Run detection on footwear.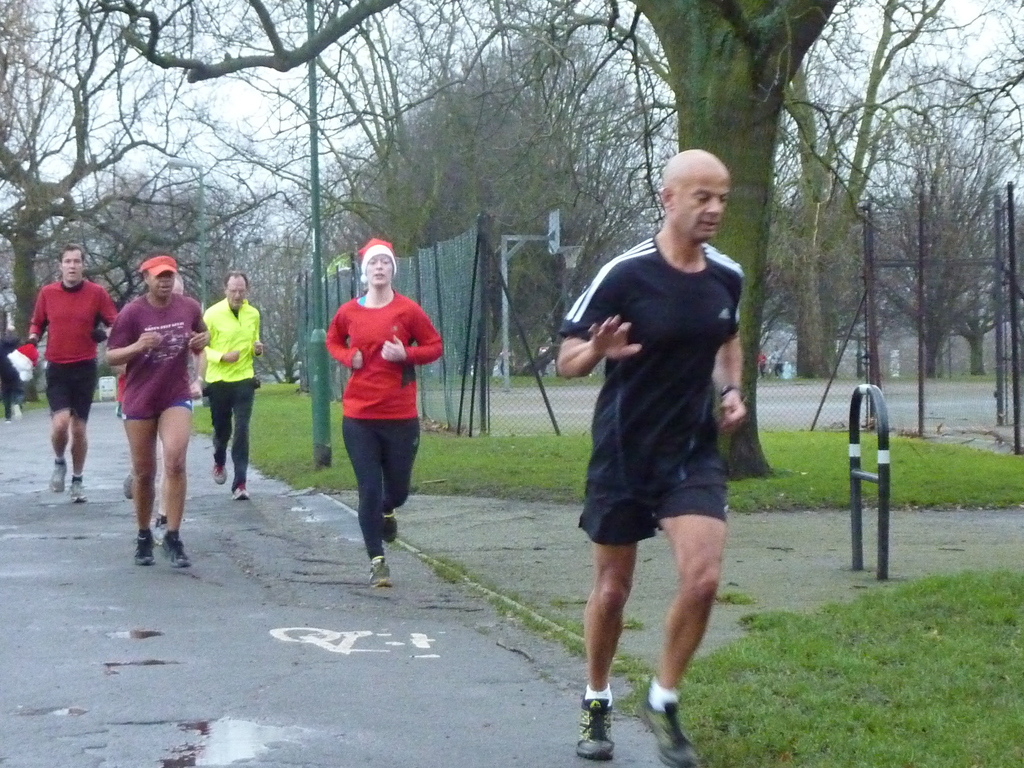
Result: BBox(574, 695, 616, 760).
